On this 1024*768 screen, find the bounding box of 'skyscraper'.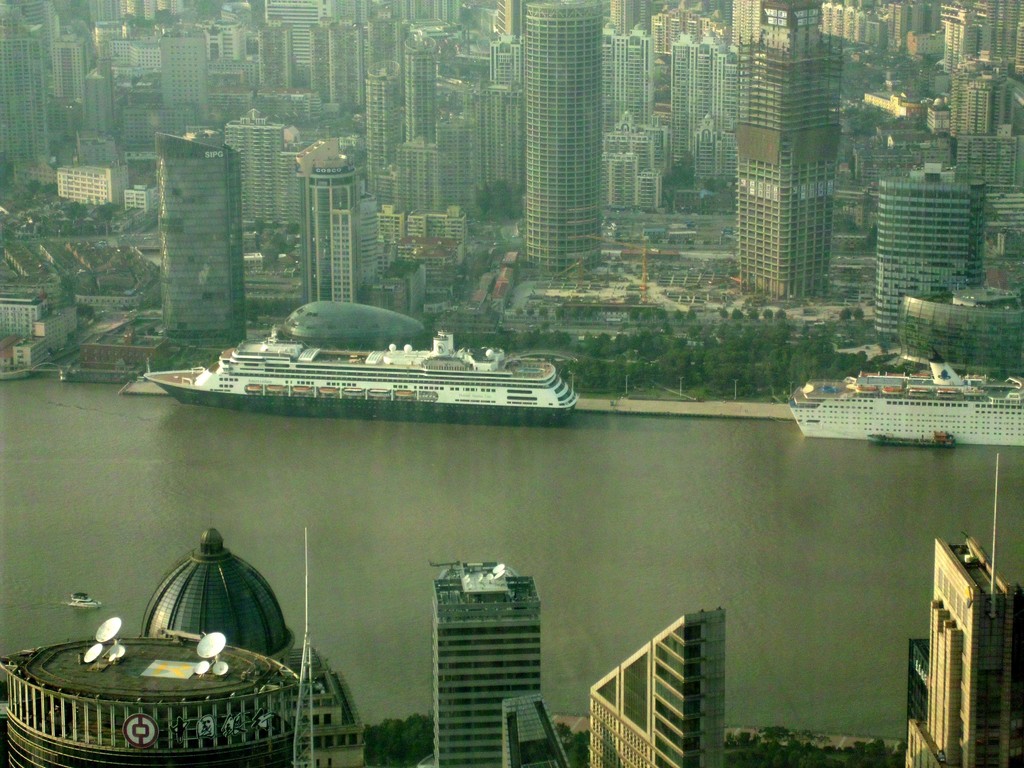
Bounding box: (827, 7, 856, 49).
